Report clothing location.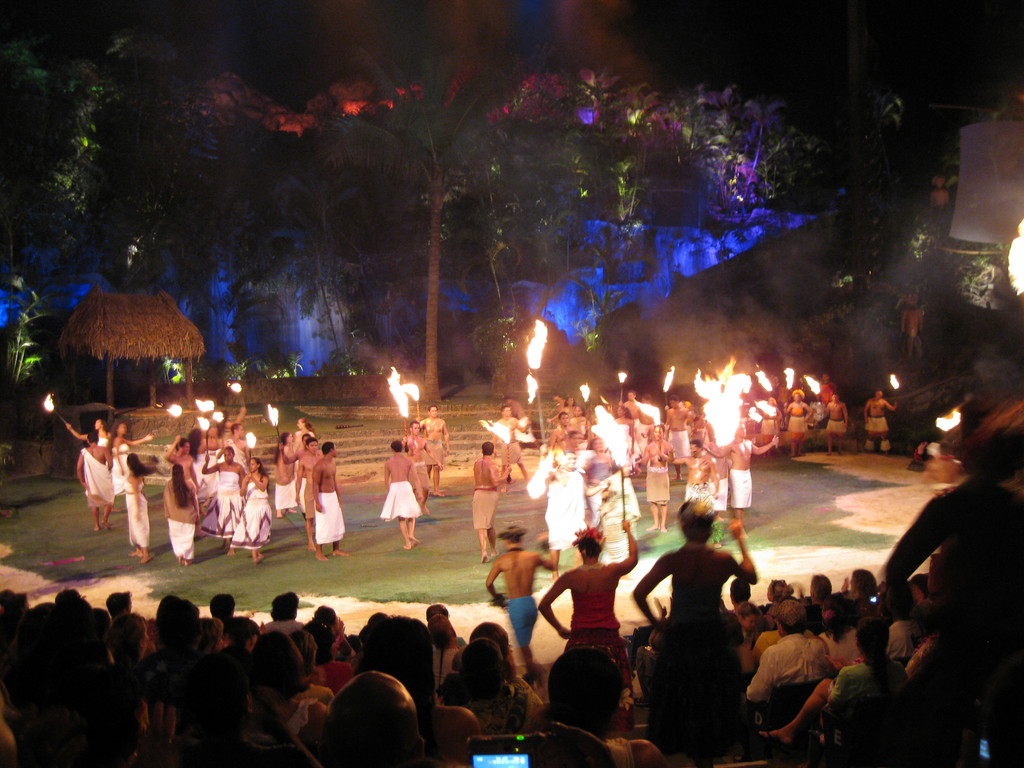
Report: box(275, 445, 300, 515).
